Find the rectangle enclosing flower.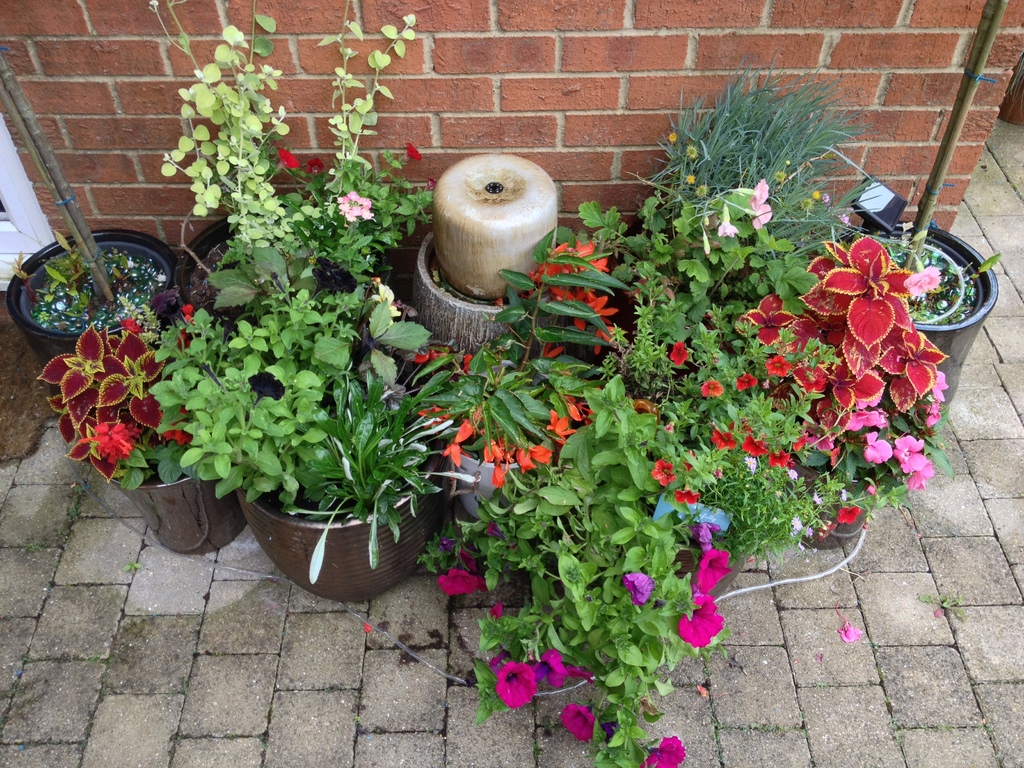
pyautogui.locateOnScreen(406, 140, 422, 164).
